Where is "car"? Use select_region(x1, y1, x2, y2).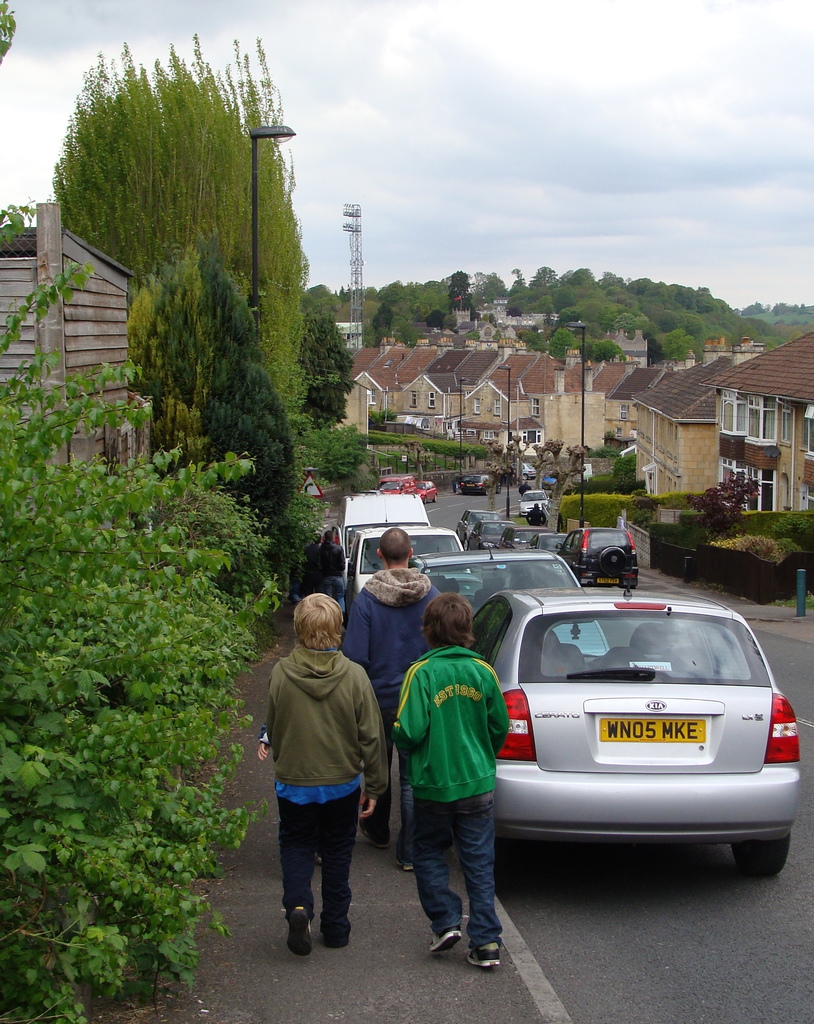
select_region(555, 521, 642, 579).
